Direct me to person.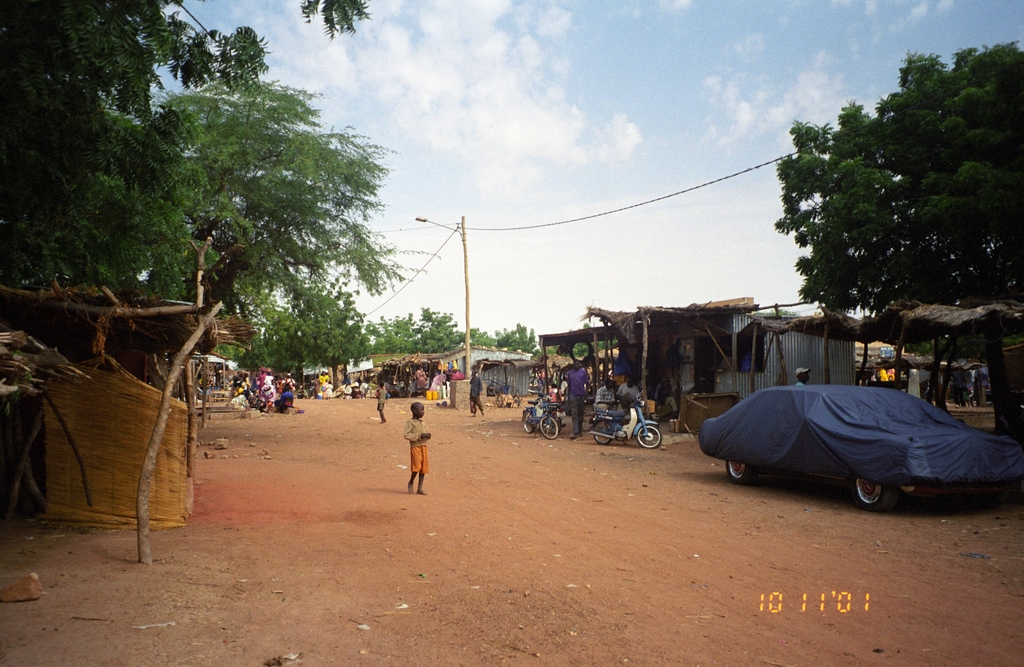
Direction: x1=562, y1=358, x2=595, y2=440.
